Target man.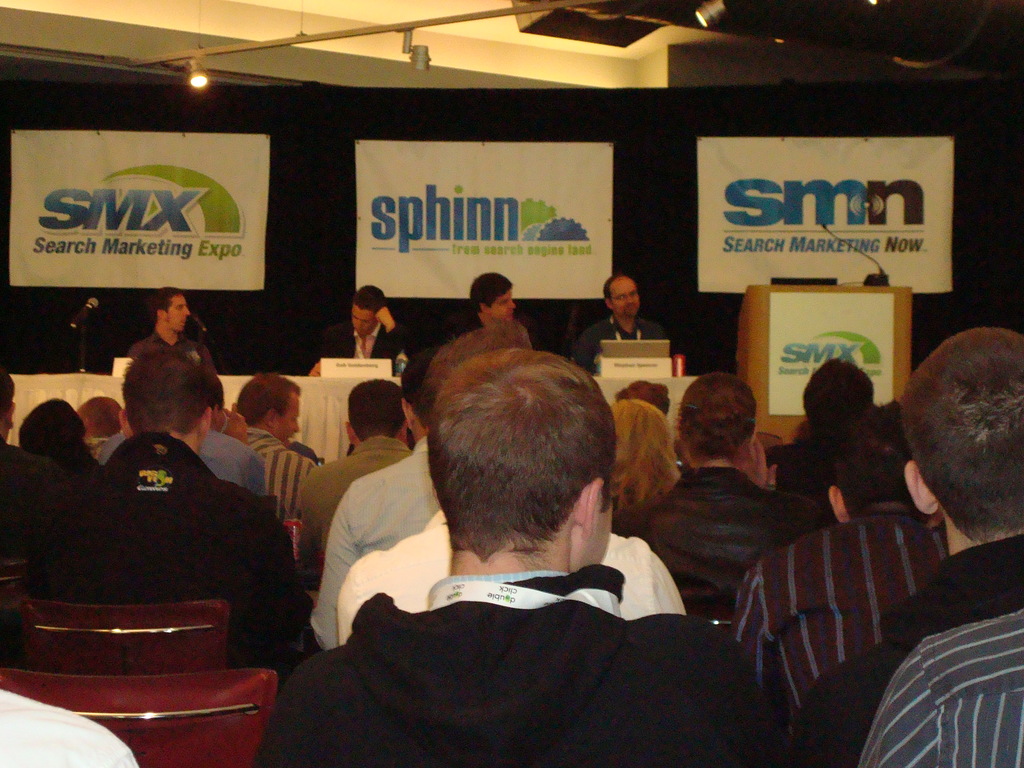
Target region: 98,373,269,498.
